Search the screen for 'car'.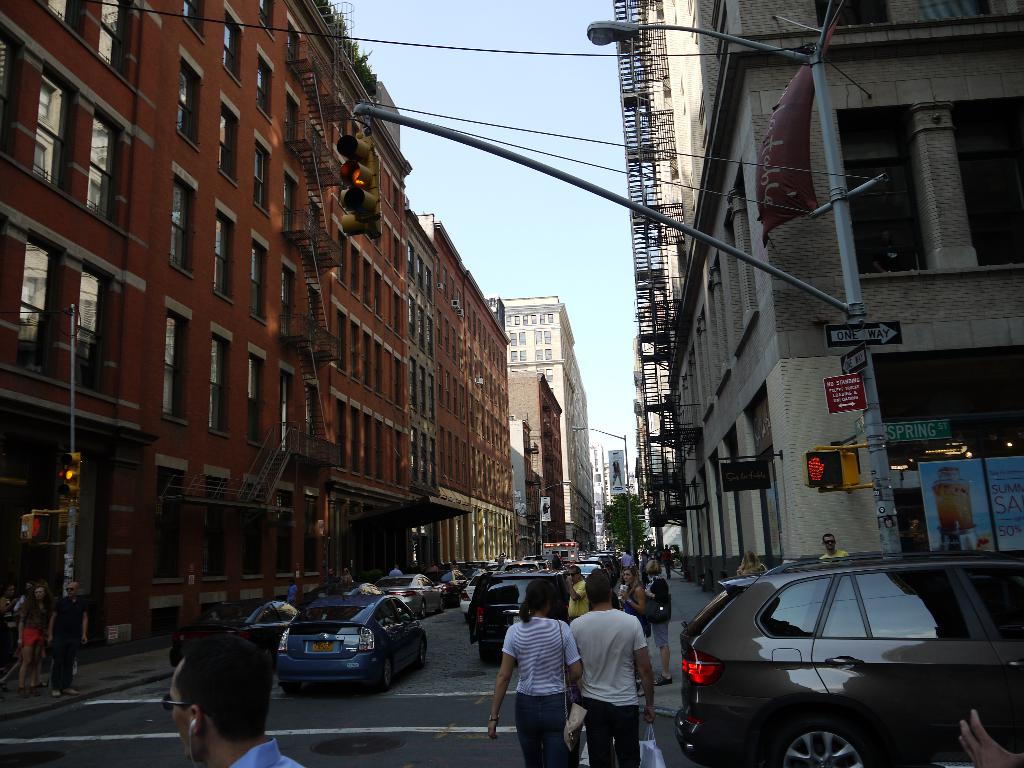
Found at 378/568/442/614.
